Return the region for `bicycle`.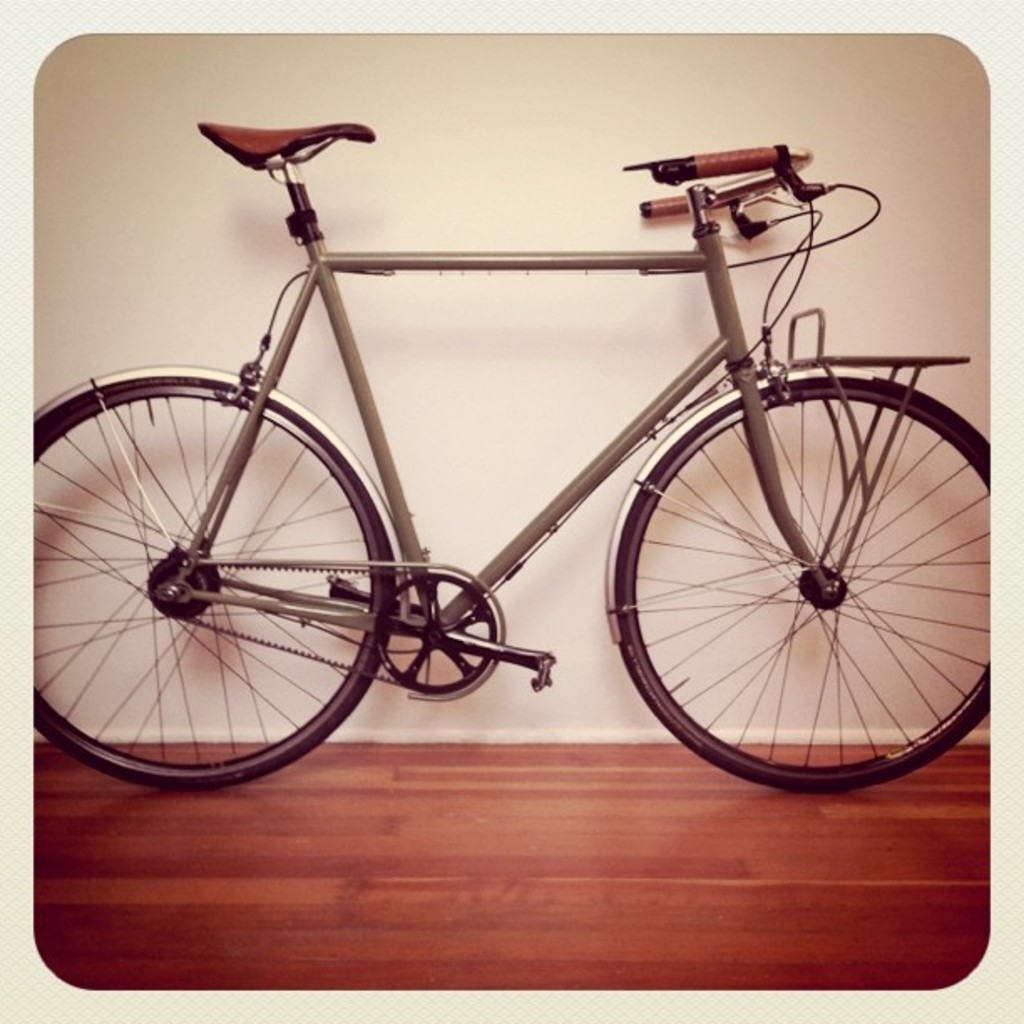
region(28, 0, 1001, 818).
